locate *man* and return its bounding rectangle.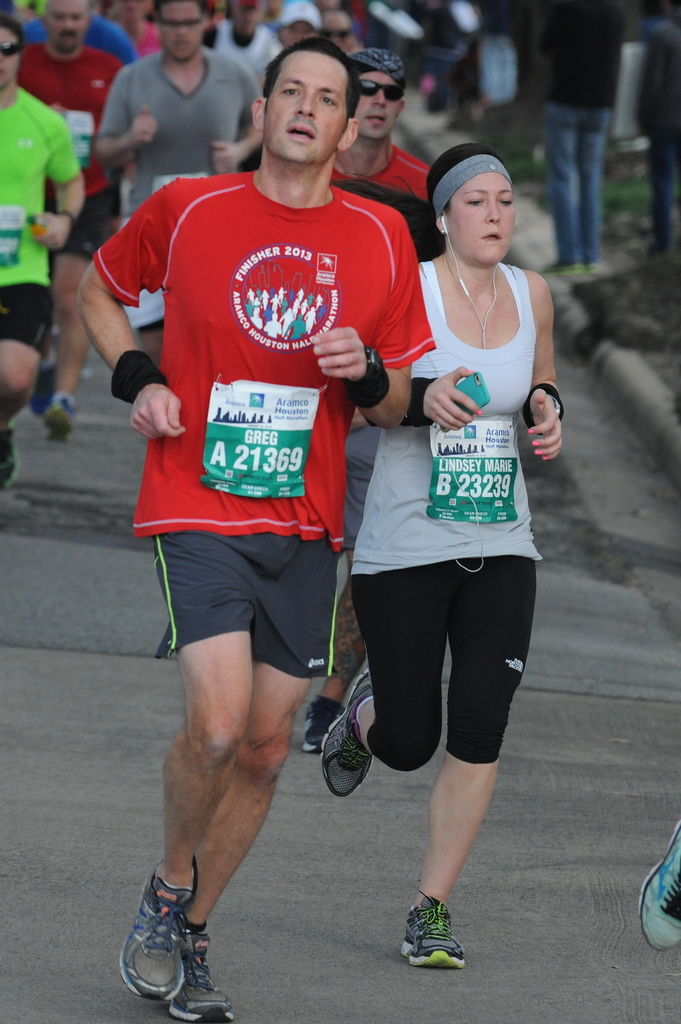
rect(22, 2, 128, 445).
